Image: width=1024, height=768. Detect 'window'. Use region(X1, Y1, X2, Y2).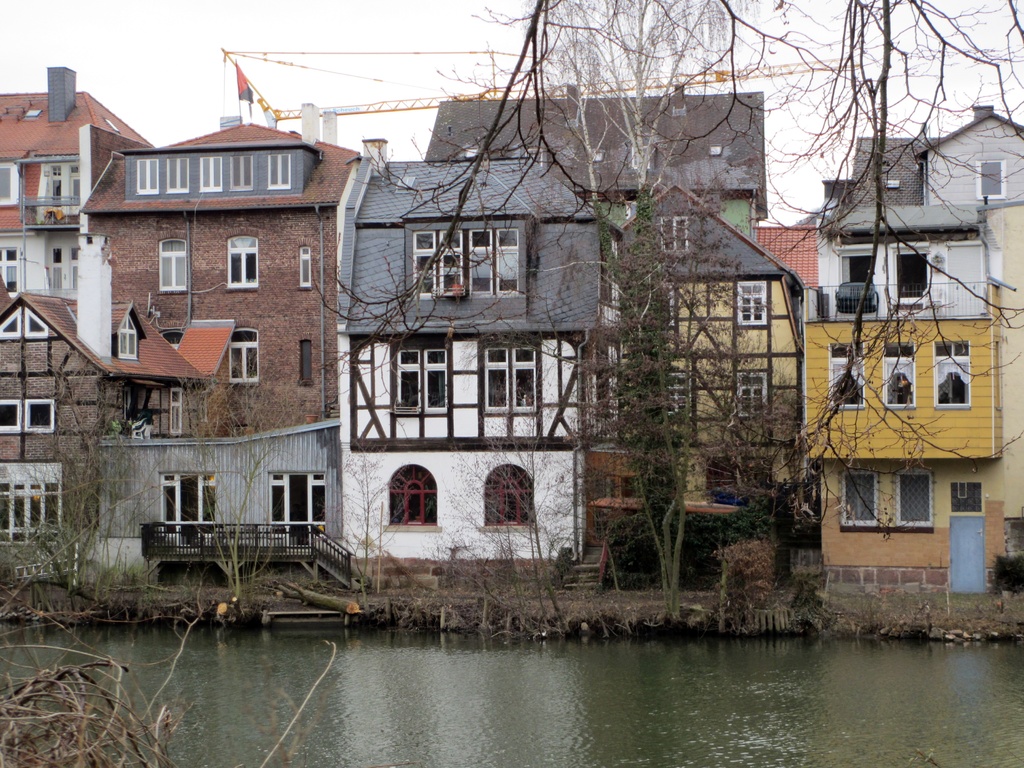
region(935, 342, 975, 412).
